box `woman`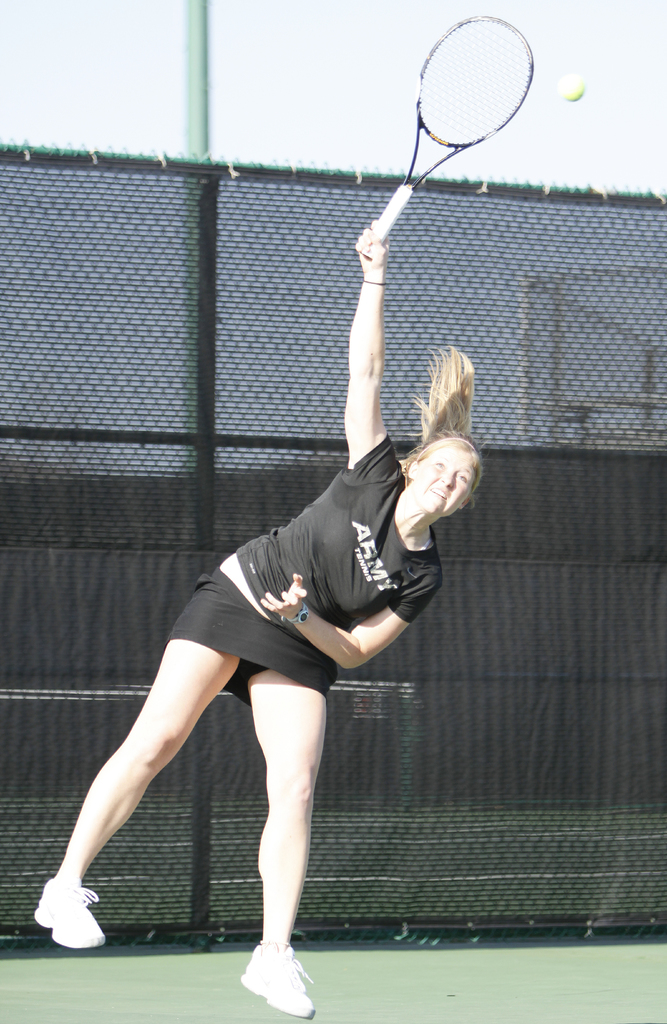
31, 218, 488, 1023
